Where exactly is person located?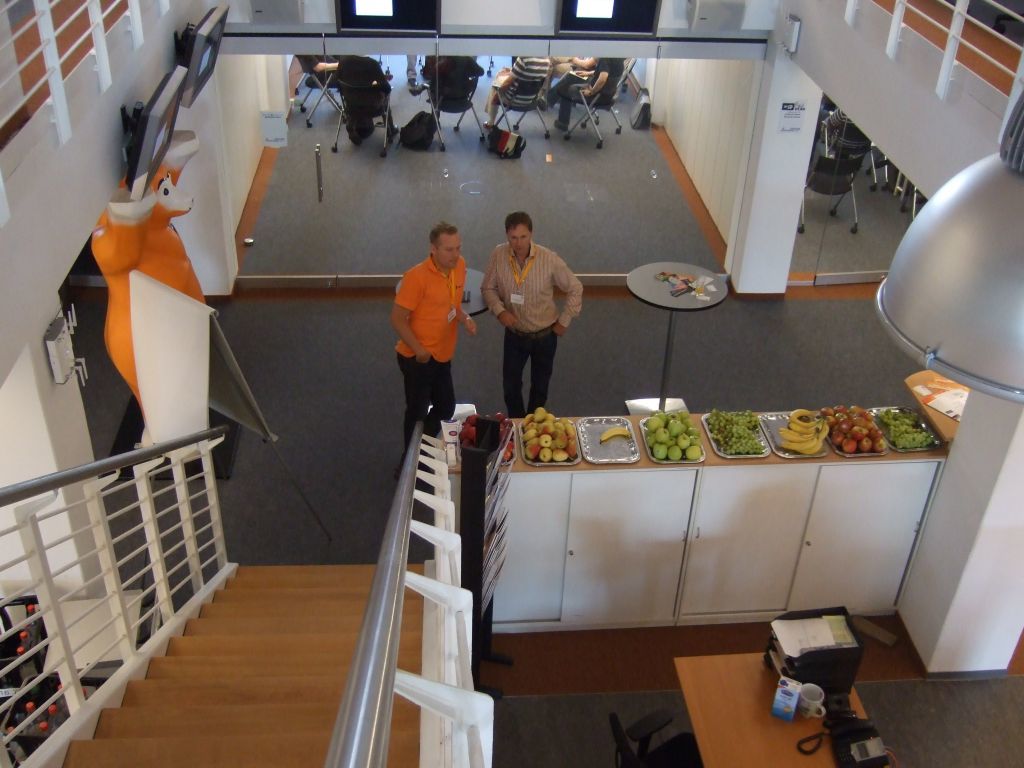
Its bounding box is (420, 60, 485, 121).
